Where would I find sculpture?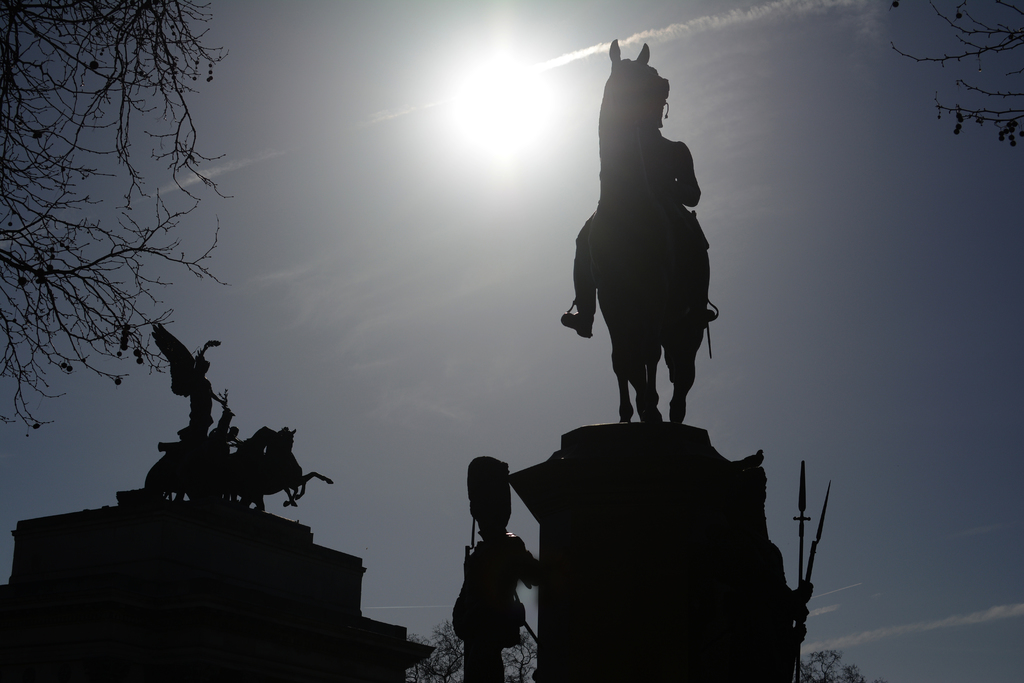
At (left=145, top=321, right=334, bottom=513).
